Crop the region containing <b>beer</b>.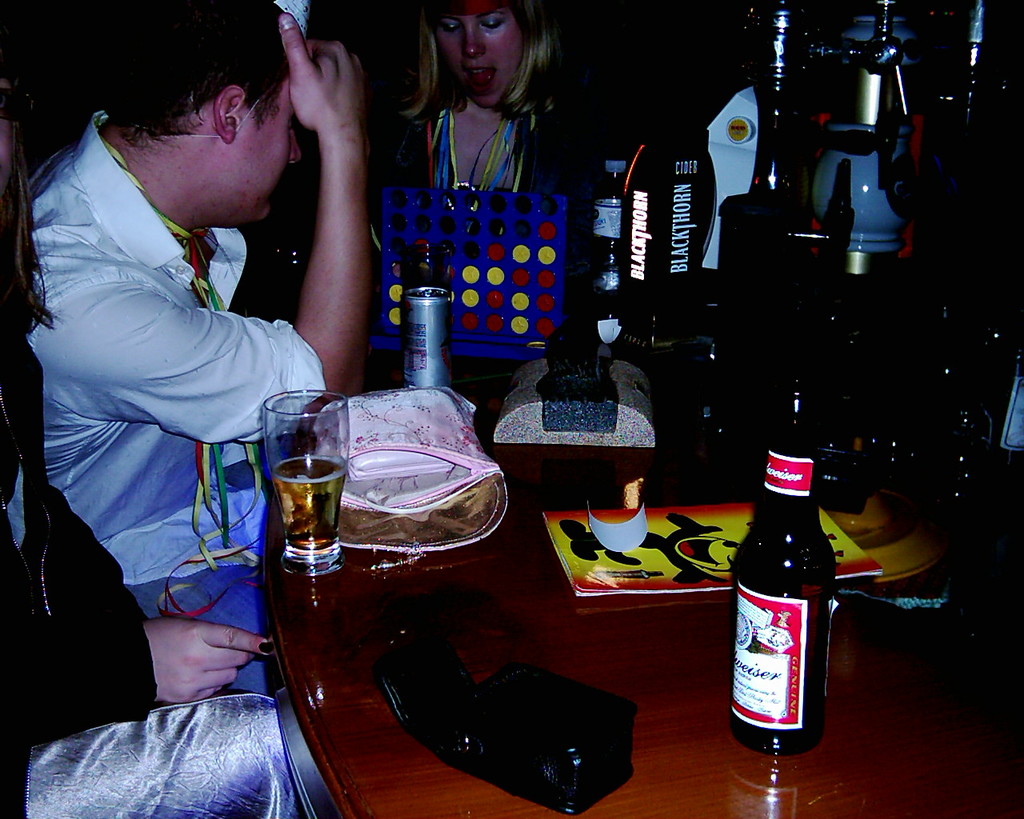
Crop region: 729, 381, 825, 751.
